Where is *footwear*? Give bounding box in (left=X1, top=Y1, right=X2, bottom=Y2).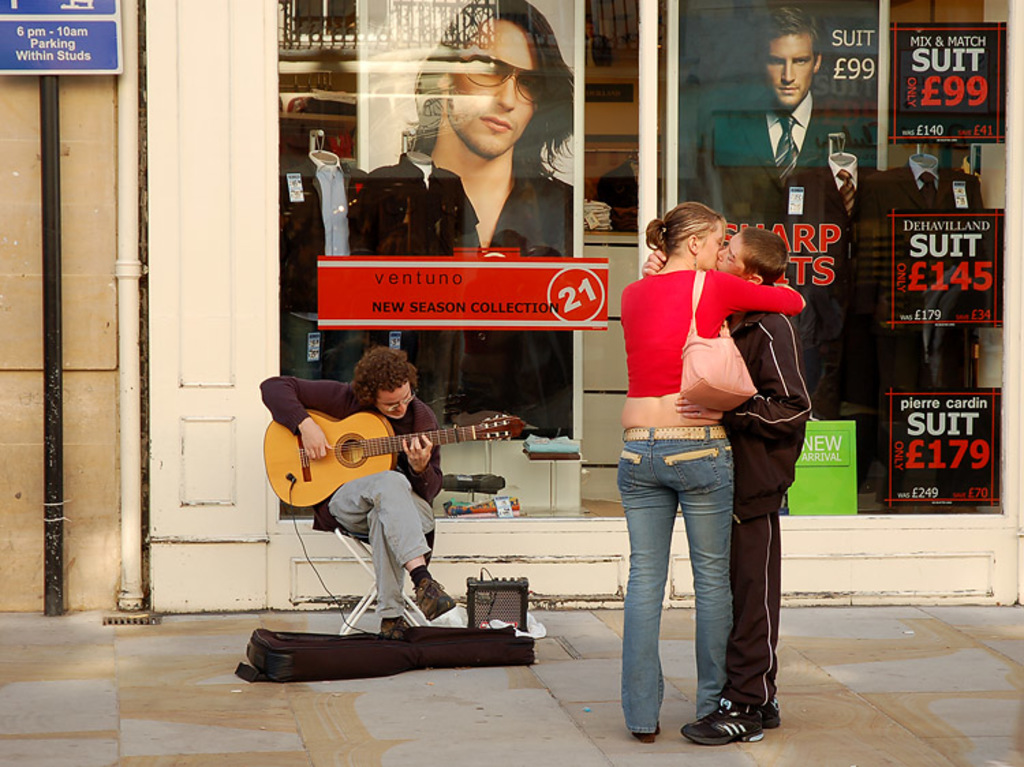
(left=635, top=729, right=670, bottom=740).
